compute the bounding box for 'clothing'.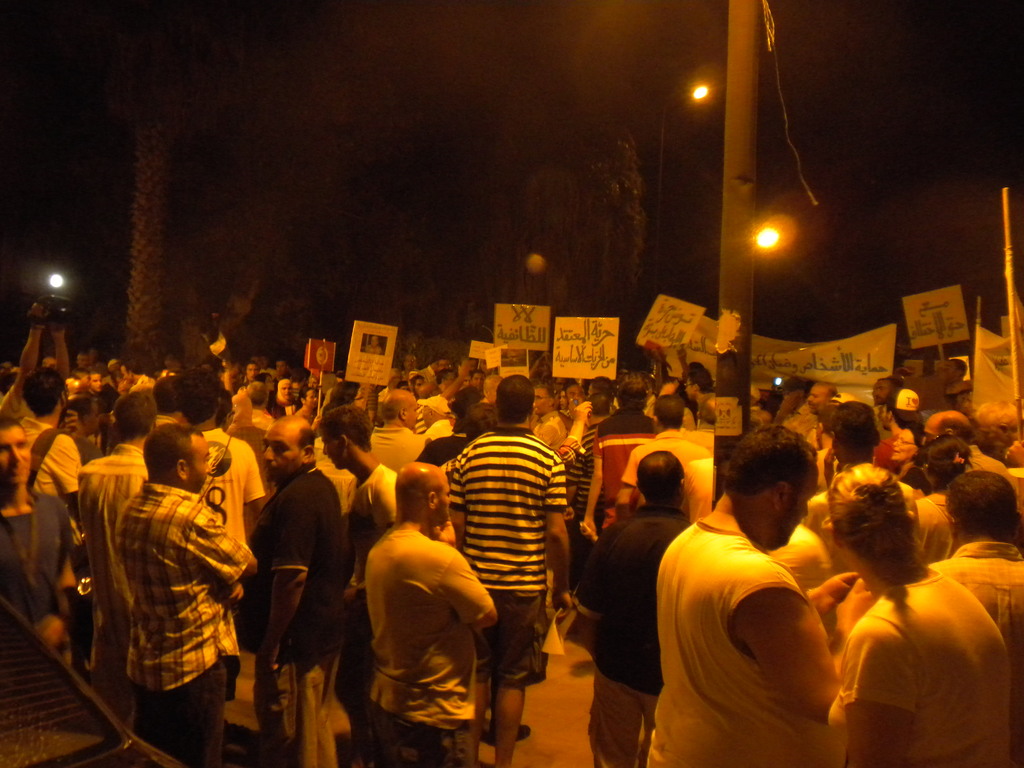
582 410 667 522.
